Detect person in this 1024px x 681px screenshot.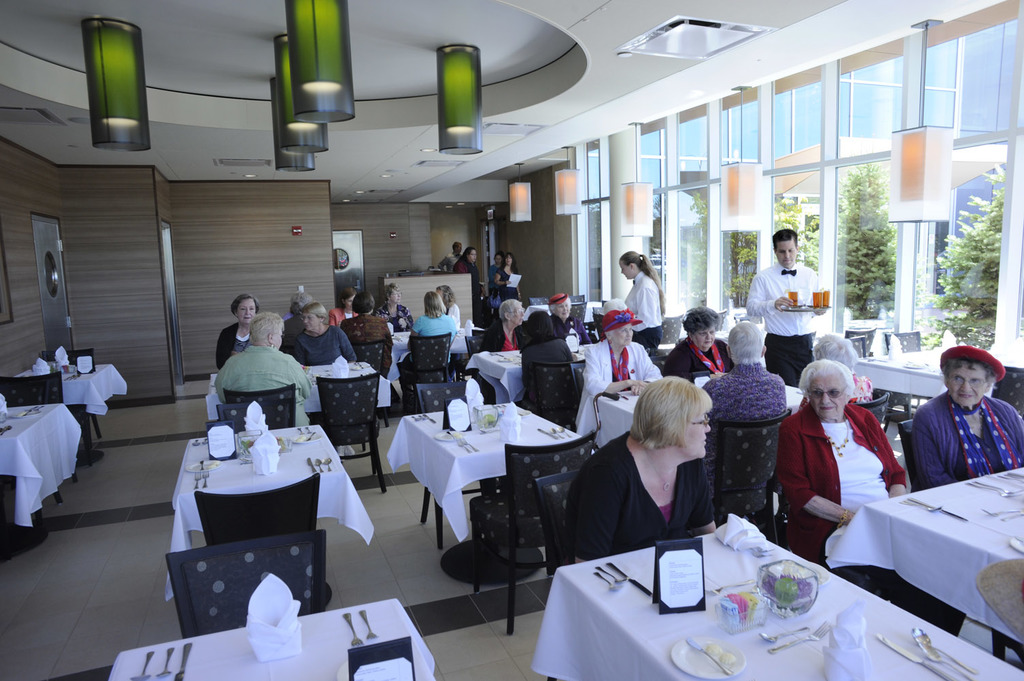
Detection: region(401, 281, 465, 398).
